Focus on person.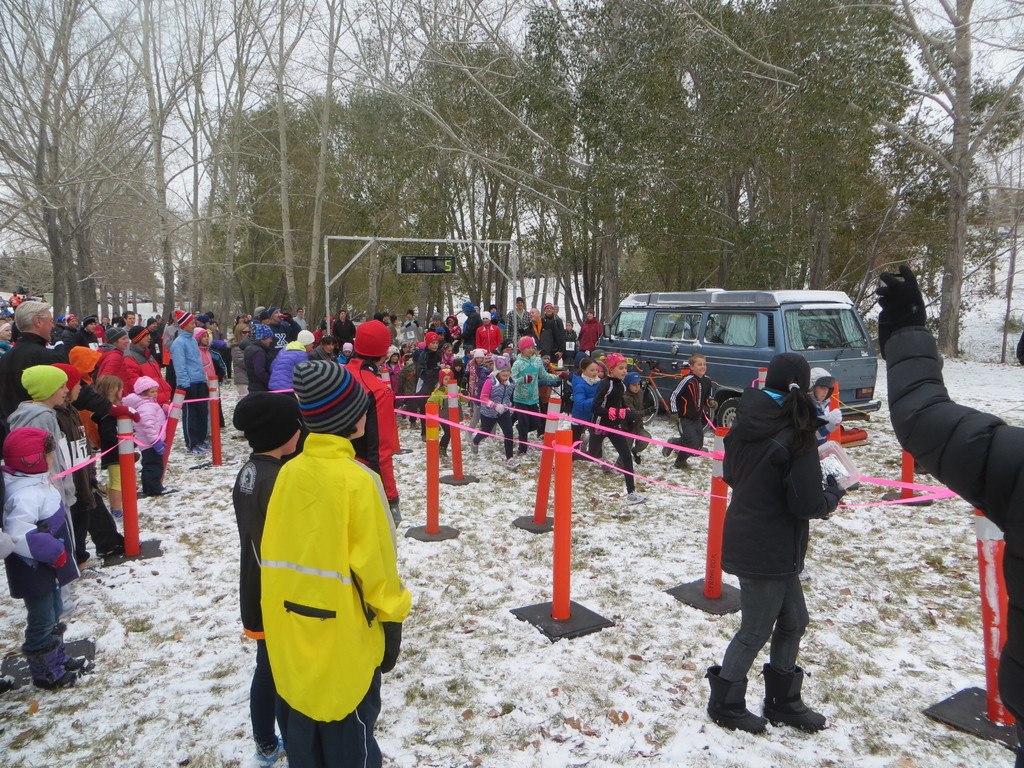
Focused at locate(704, 351, 861, 736).
